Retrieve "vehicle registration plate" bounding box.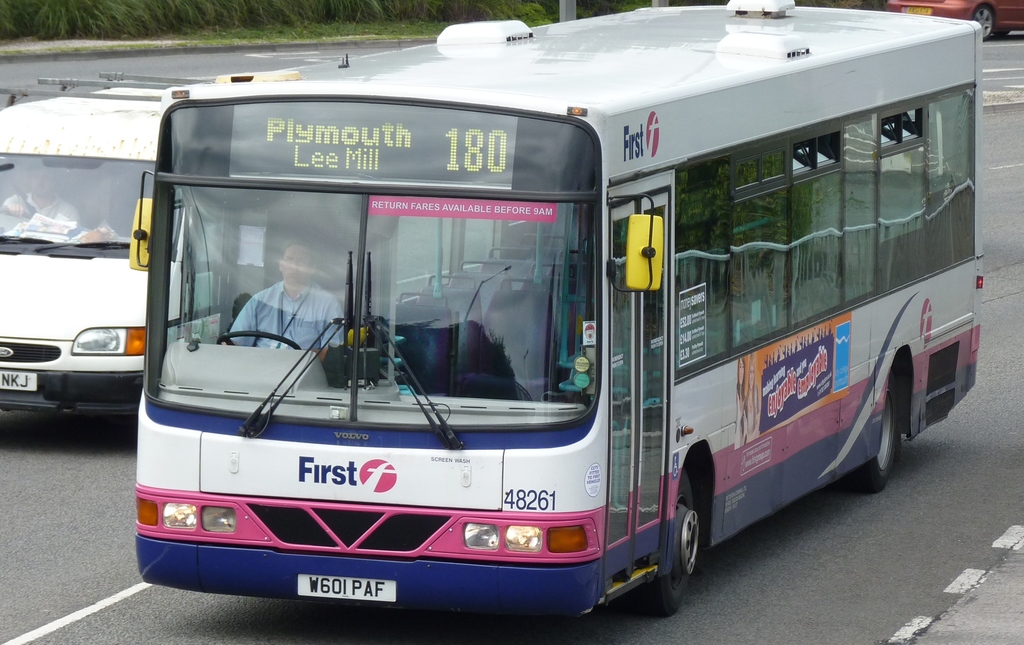
Bounding box: x1=295 y1=574 x2=399 y2=605.
